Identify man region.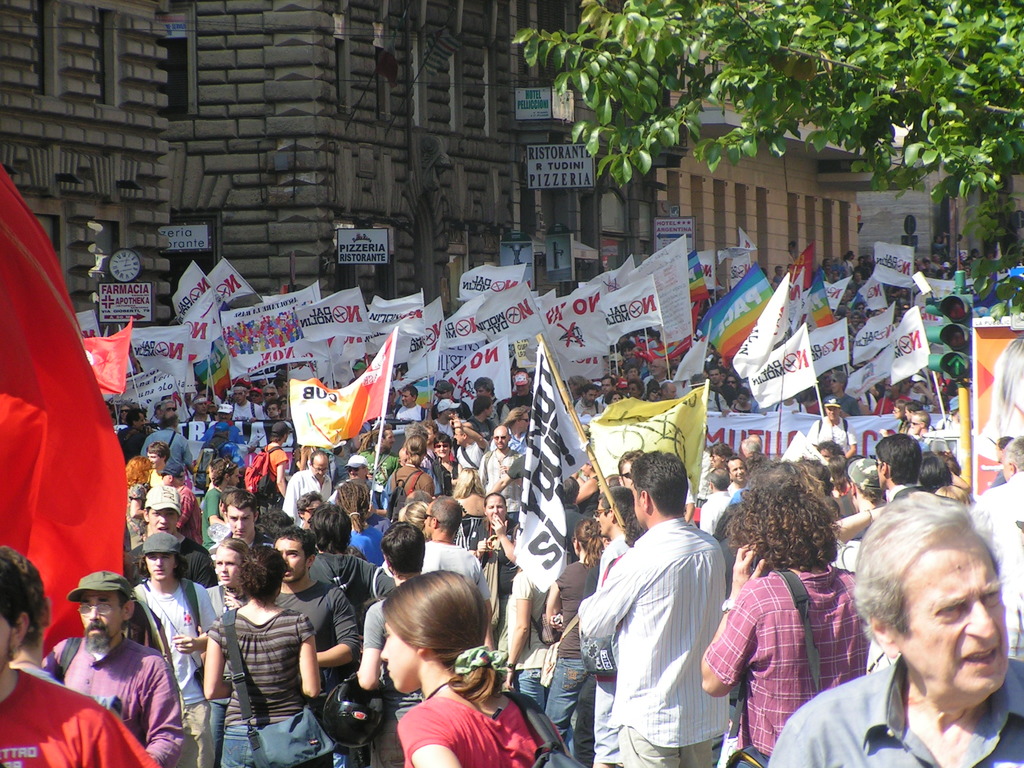
Region: [left=886, top=288, right=899, bottom=300].
